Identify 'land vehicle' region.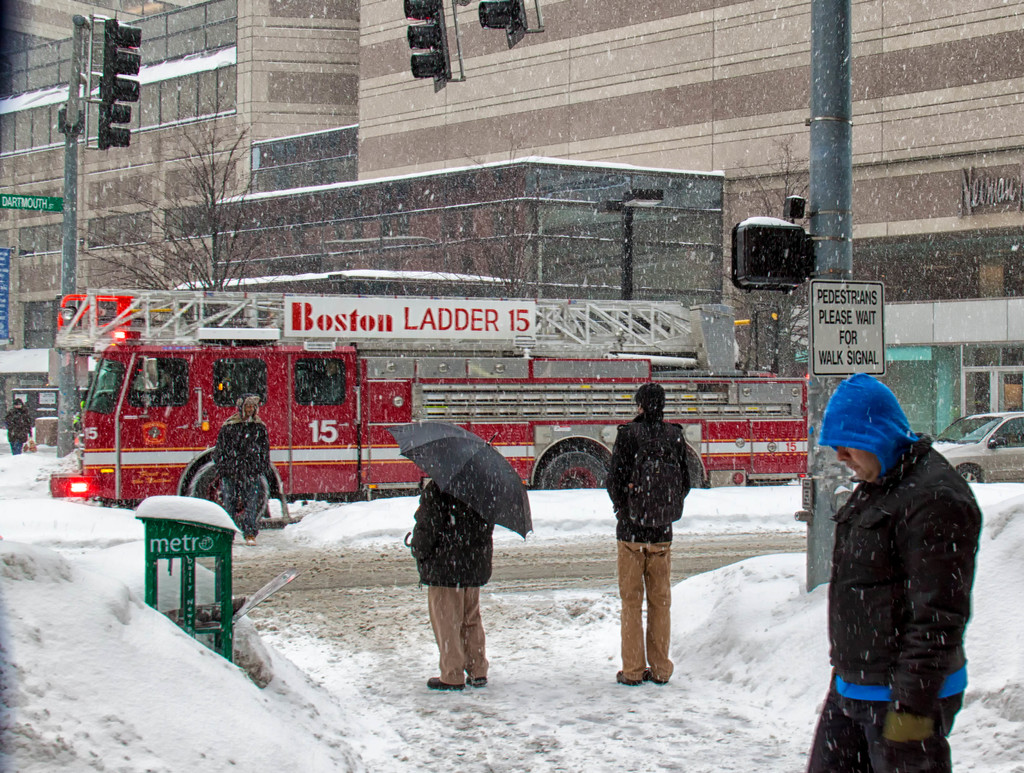
Region: detection(63, 284, 746, 526).
